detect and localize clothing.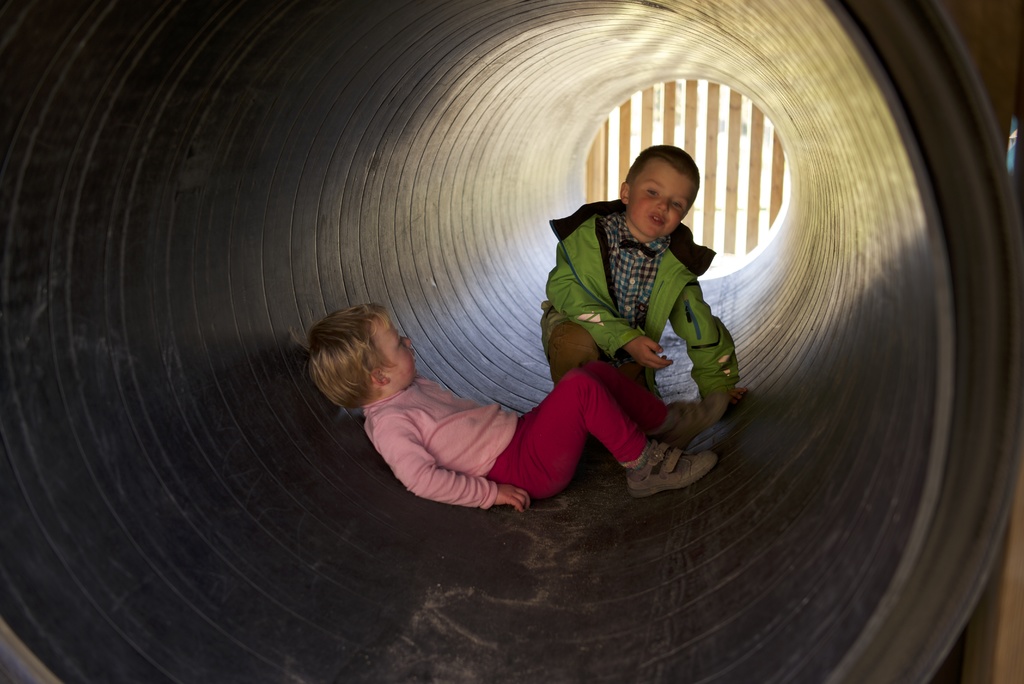
Localized at box=[540, 196, 743, 395].
